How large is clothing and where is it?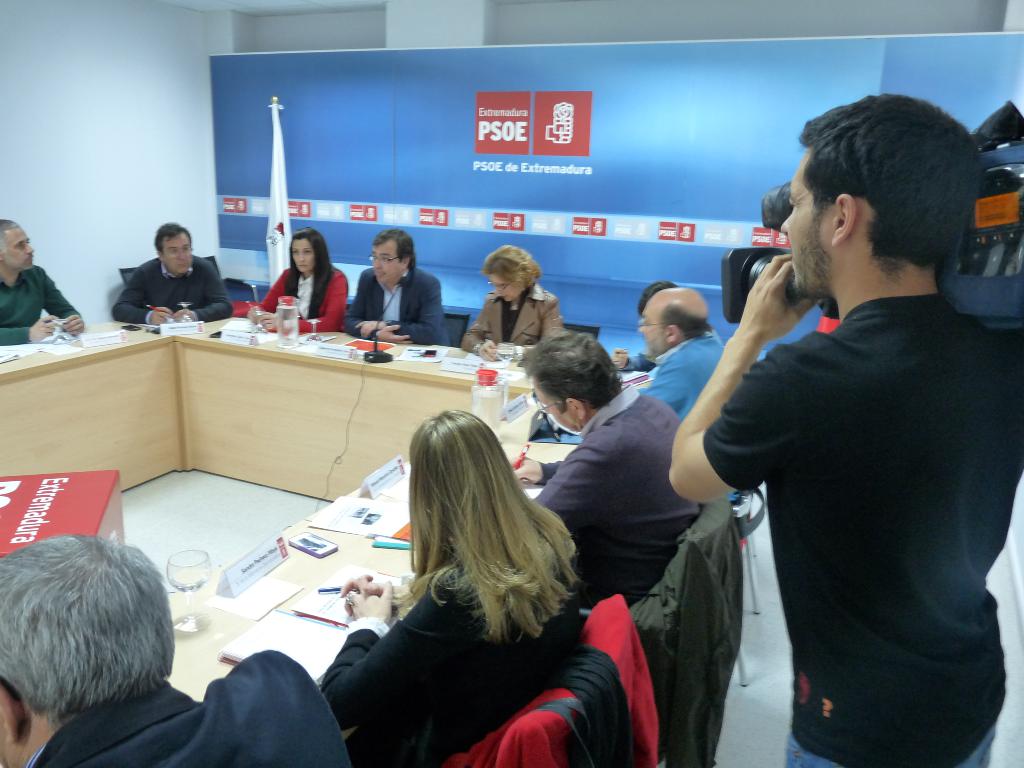
Bounding box: locate(335, 265, 451, 352).
